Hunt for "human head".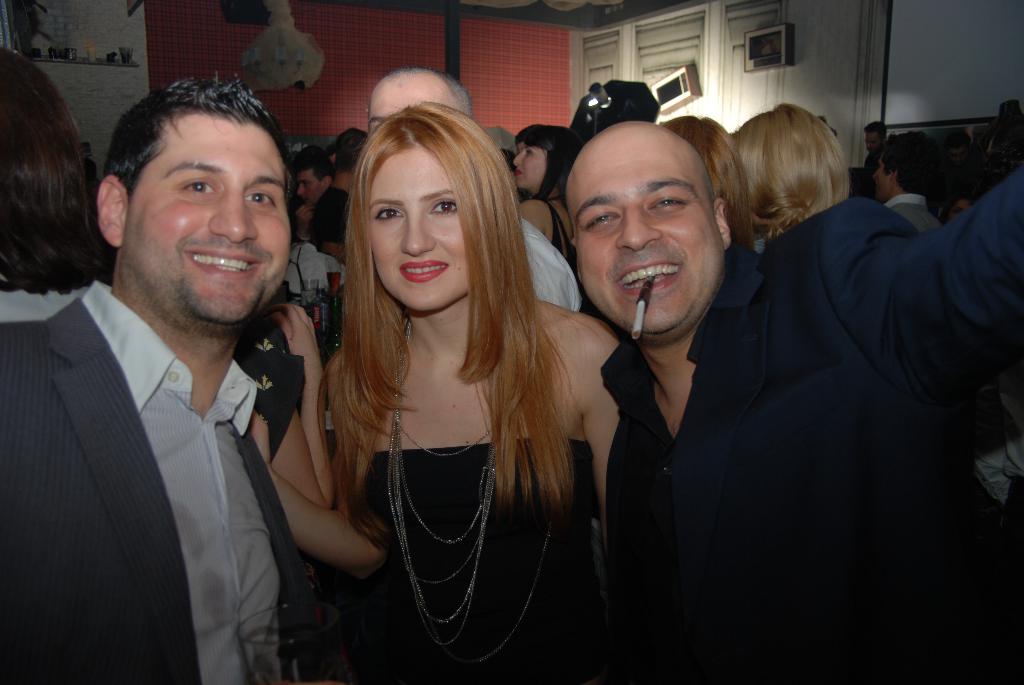
Hunted down at box=[365, 71, 474, 143].
